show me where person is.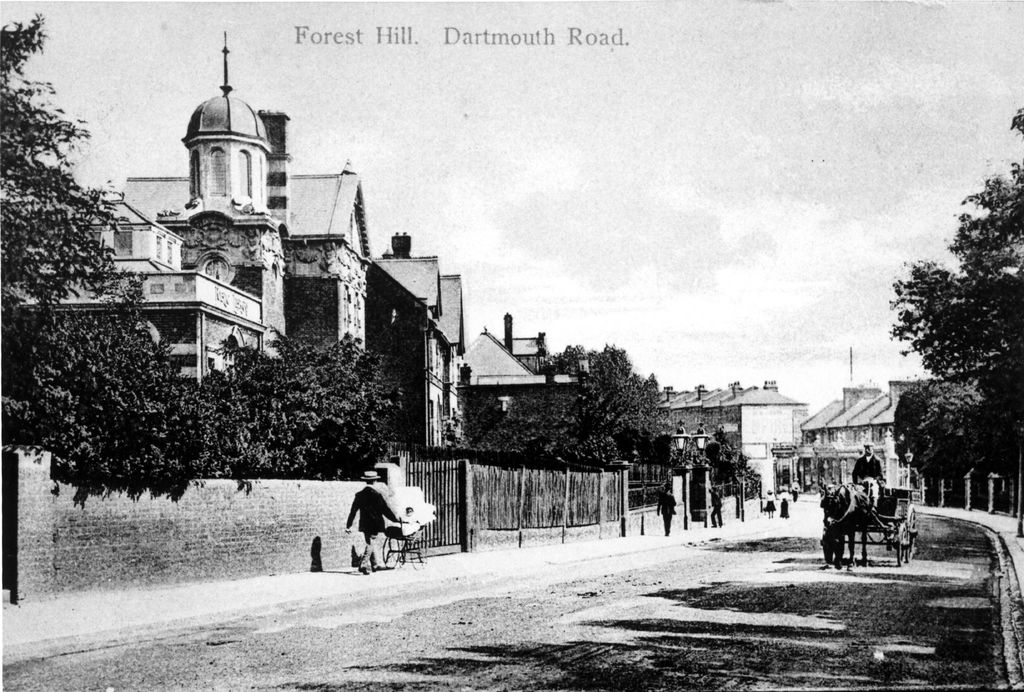
person is at 789/476/801/507.
